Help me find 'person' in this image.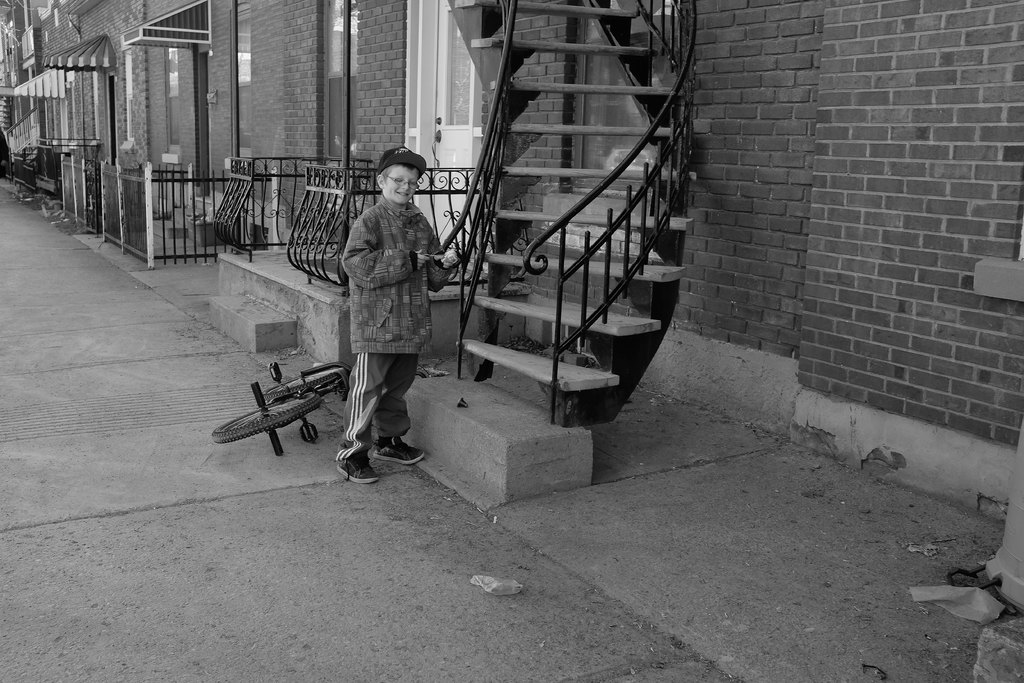
Found it: 329/139/436/484.
